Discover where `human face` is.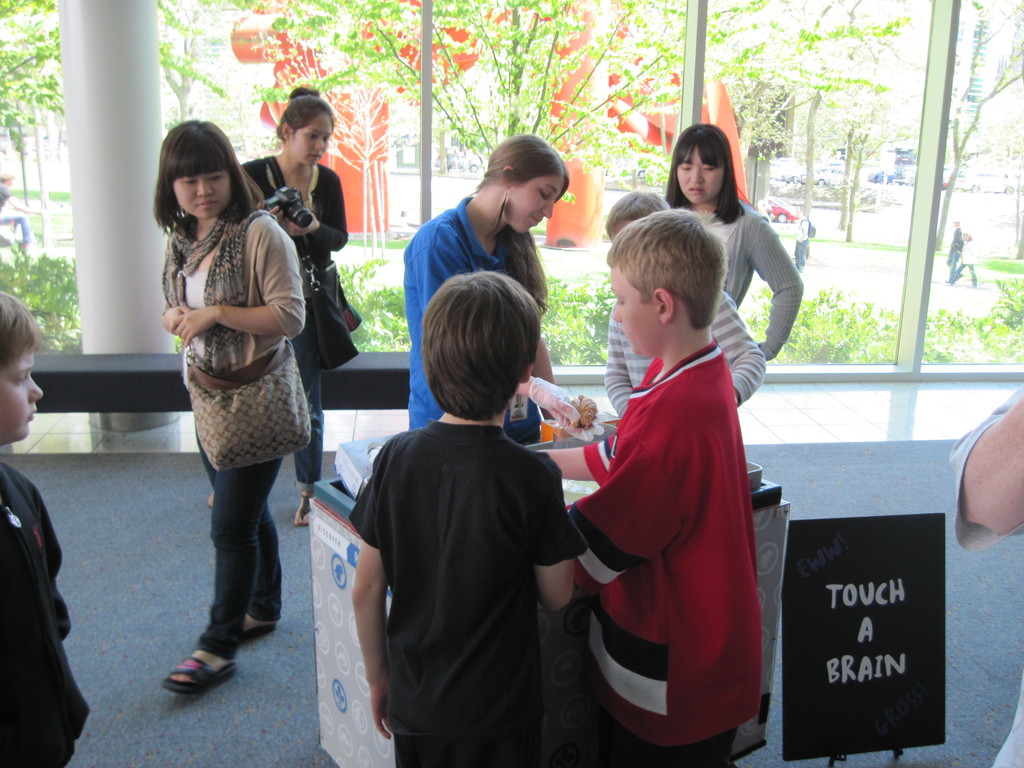
Discovered at left=291, top=112, right=332, bottom=166.
